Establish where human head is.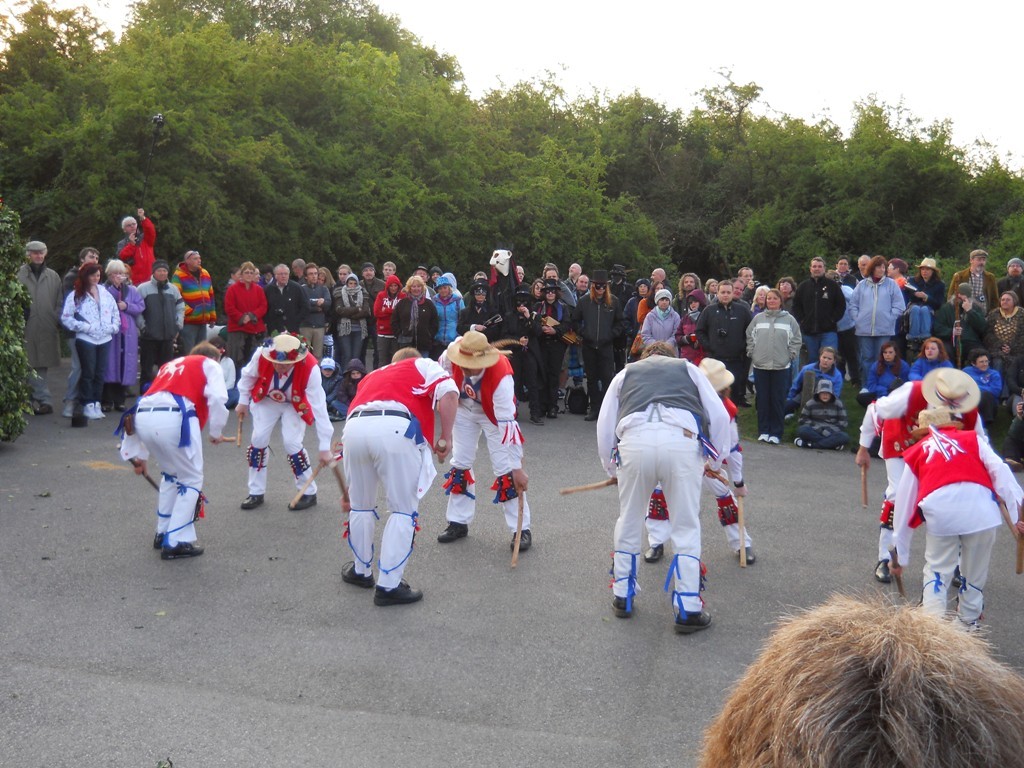
Established at (left=972, top=350, right=991, bottom=371).
